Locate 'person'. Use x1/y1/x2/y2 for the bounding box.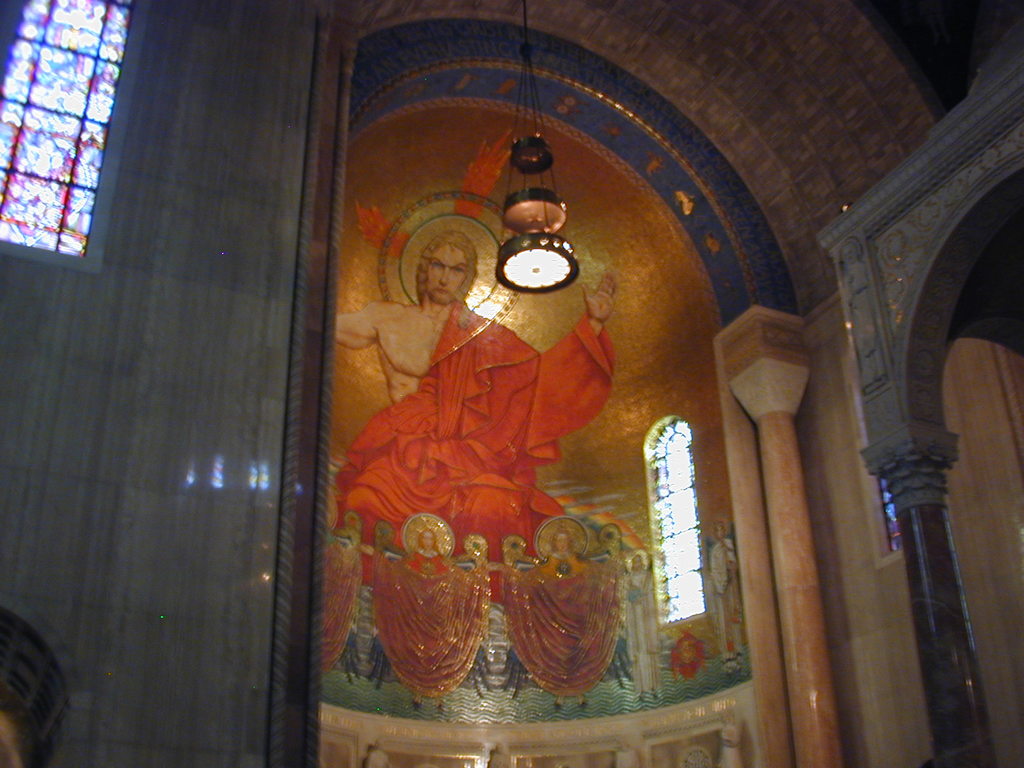
711/520/739/678.
